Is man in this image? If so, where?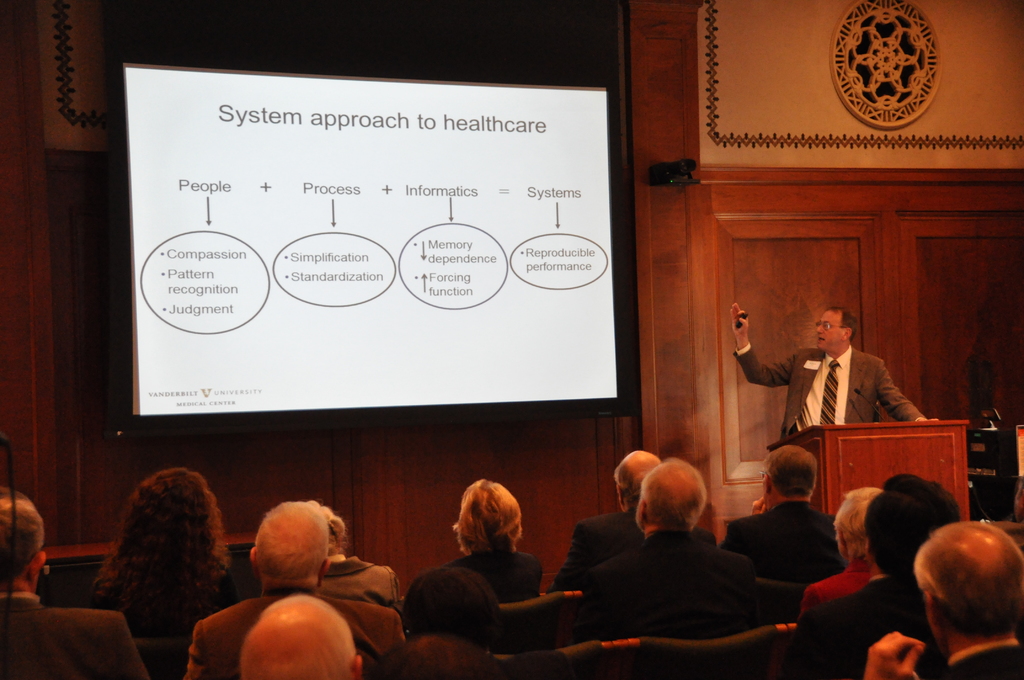
Yes, at rect(858, 517, 1023, 679).
